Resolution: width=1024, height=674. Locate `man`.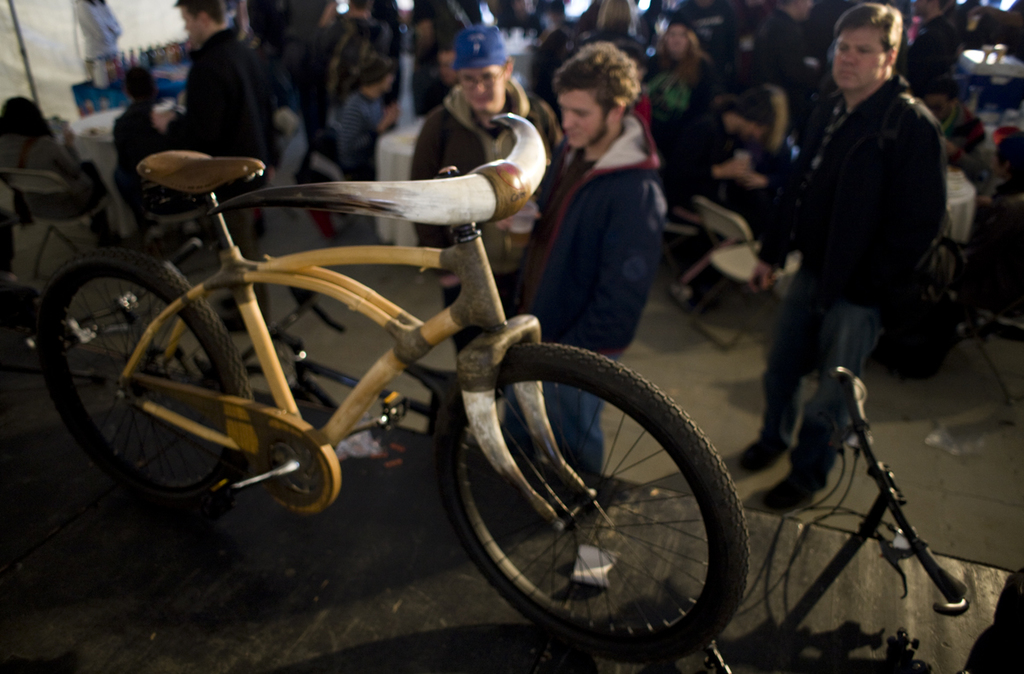
<bbox>504, 41, 667, 508</bbox>.
